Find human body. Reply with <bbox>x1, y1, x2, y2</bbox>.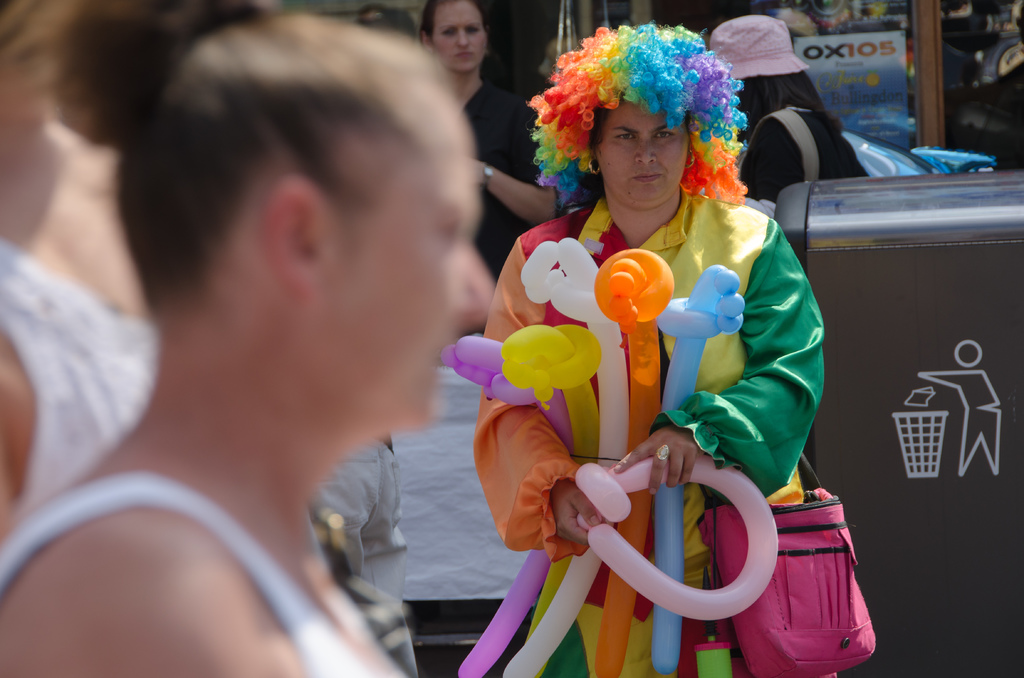
<bbox>434, 95, 829, 677</bbox>.
